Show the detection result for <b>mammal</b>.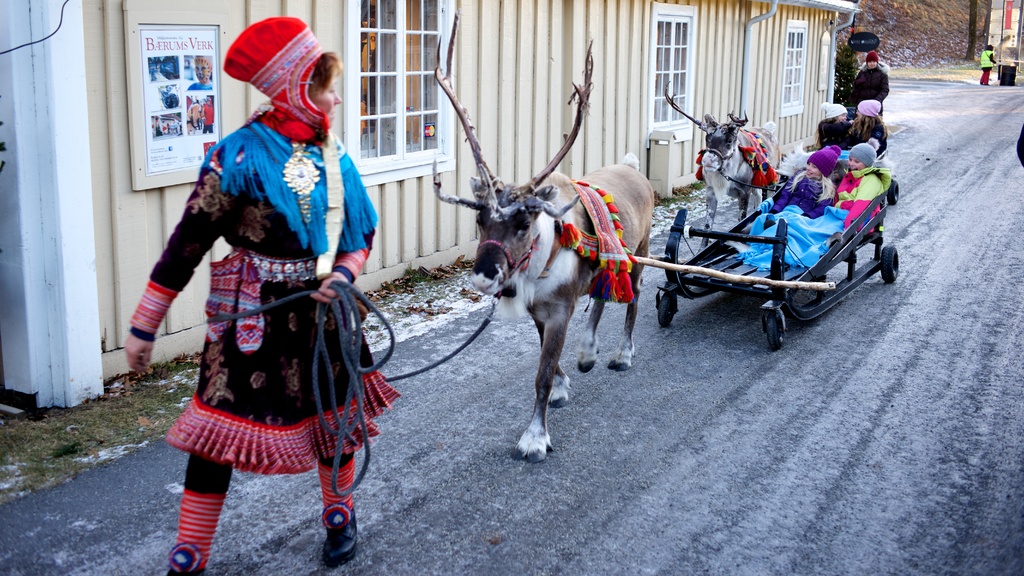
x1=186 y1=100 x2=203 y2=134.
